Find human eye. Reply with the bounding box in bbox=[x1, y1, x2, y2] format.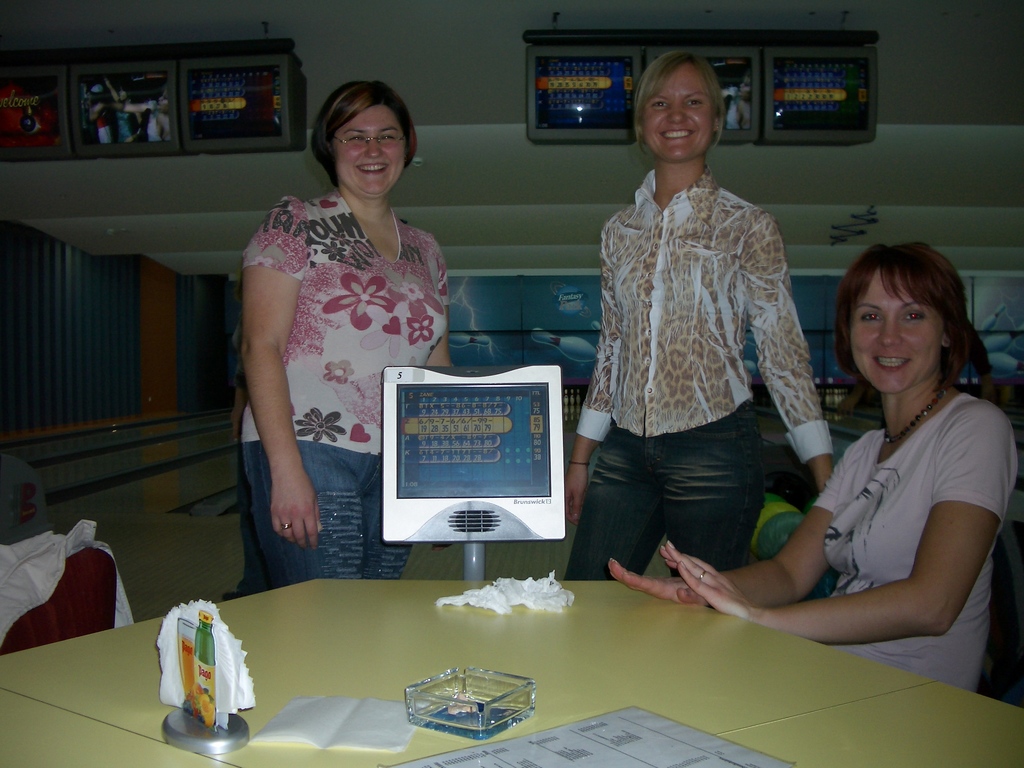
bbox=[684, 97, 705, 109].
